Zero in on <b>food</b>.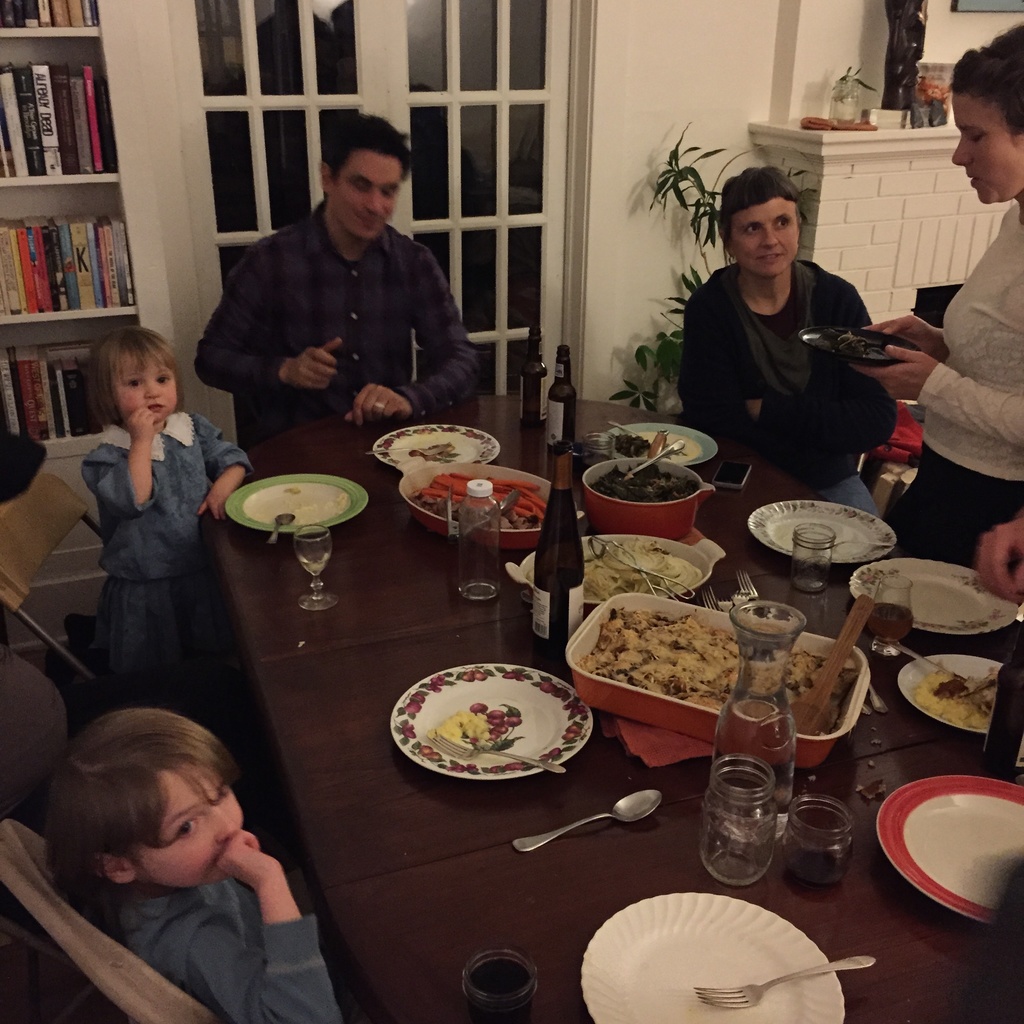
Zeroed in: rect(501, 670, 517, 679).
